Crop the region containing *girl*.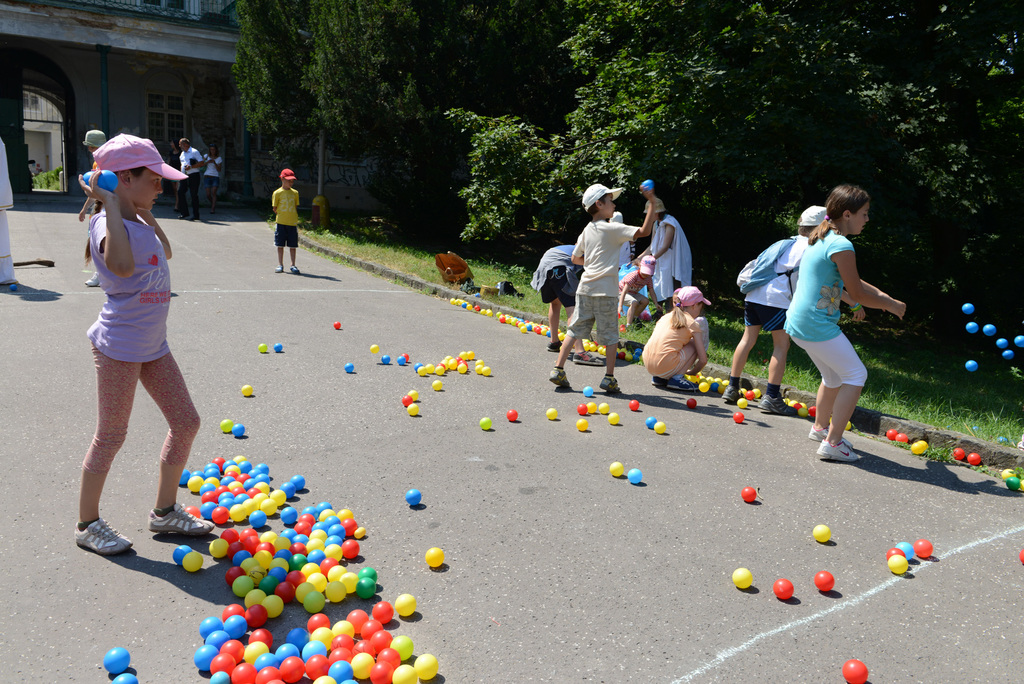
Crop region: crop(781, 185, 908, 464).
